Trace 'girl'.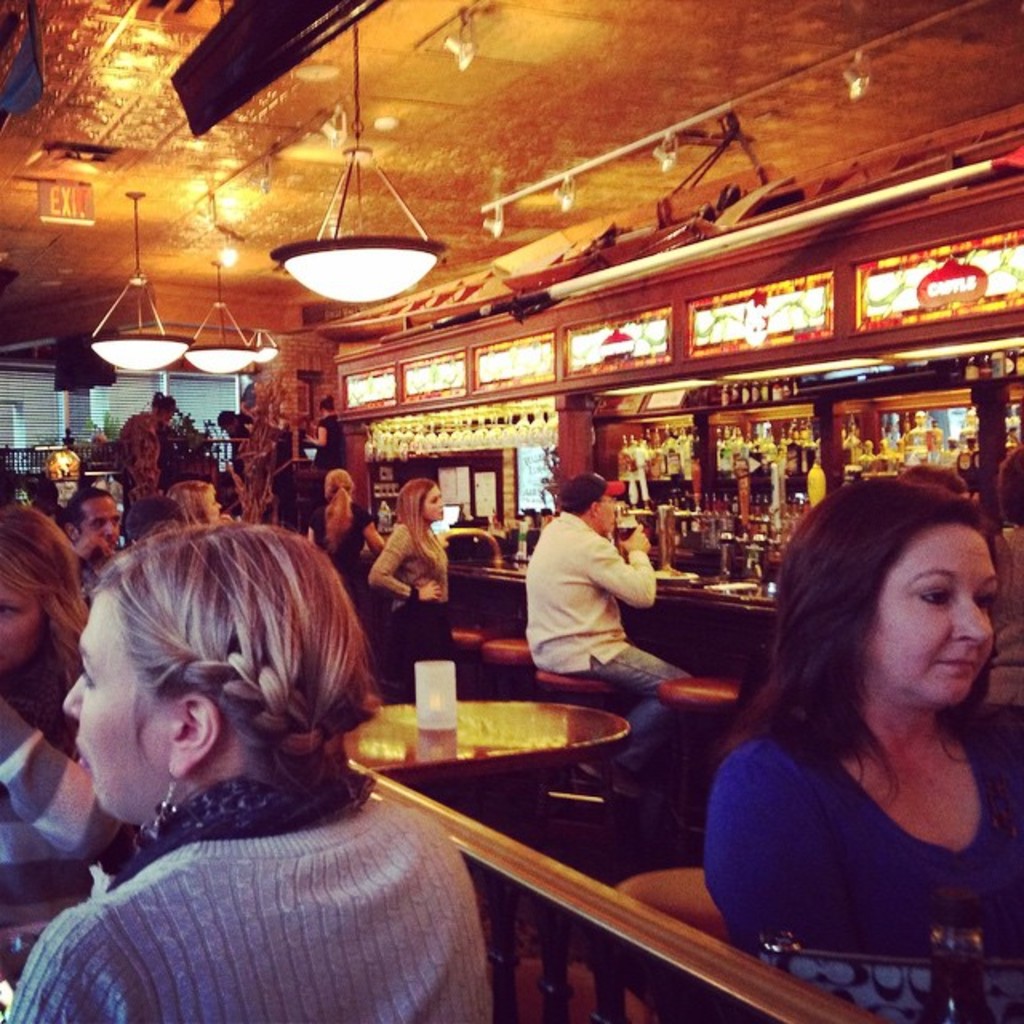
Traced to 701 472 1022 1022.
